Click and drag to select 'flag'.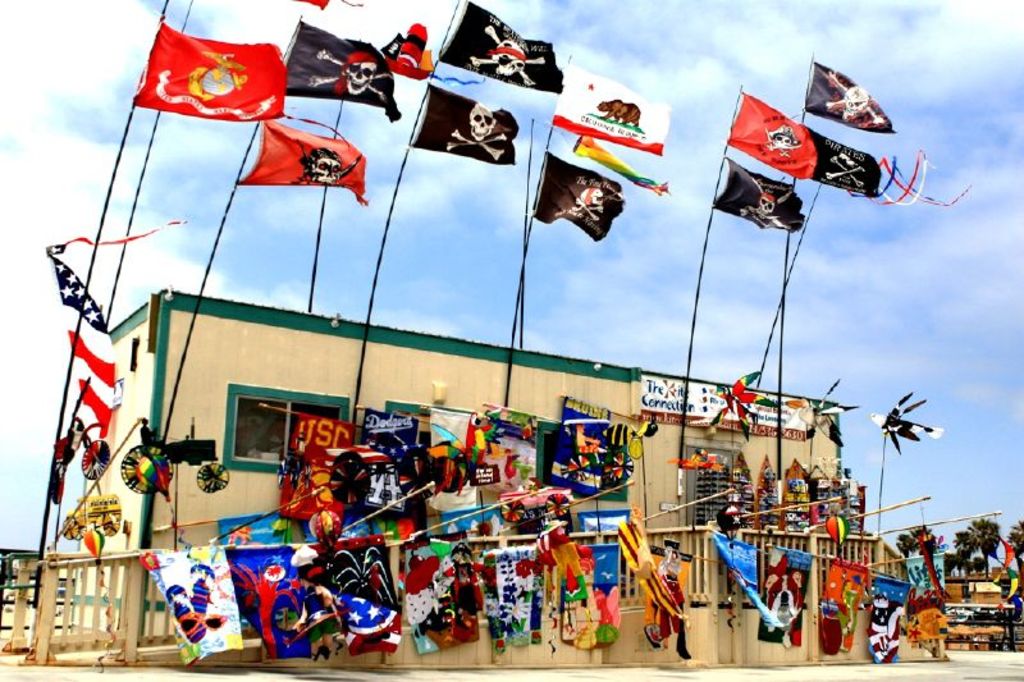
Selection: 40:219:195:453.
